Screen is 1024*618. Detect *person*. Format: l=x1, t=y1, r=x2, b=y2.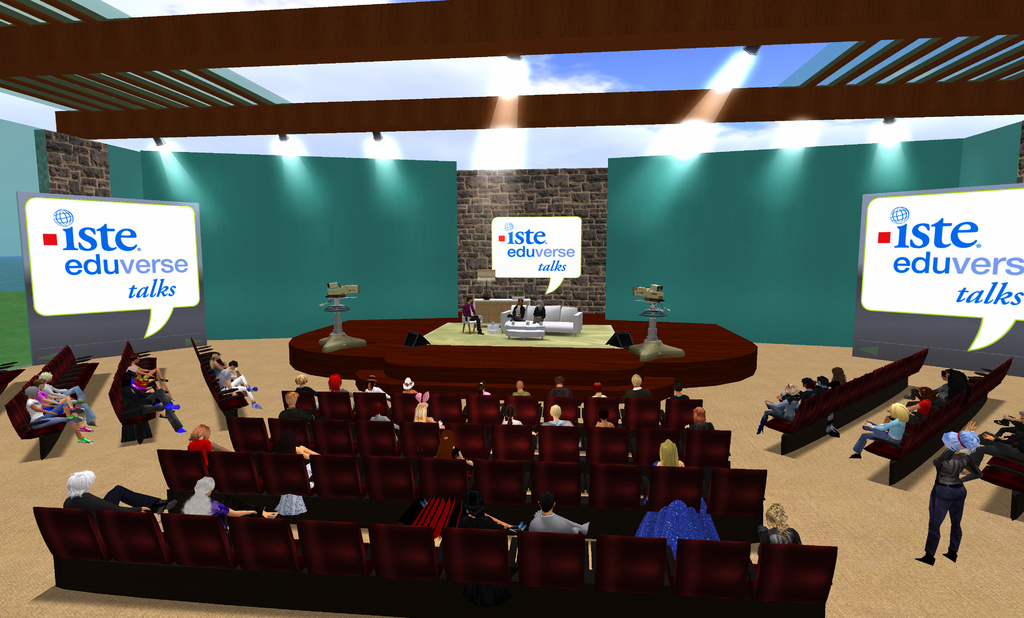
l=513, t=377, r=530, b=396.
